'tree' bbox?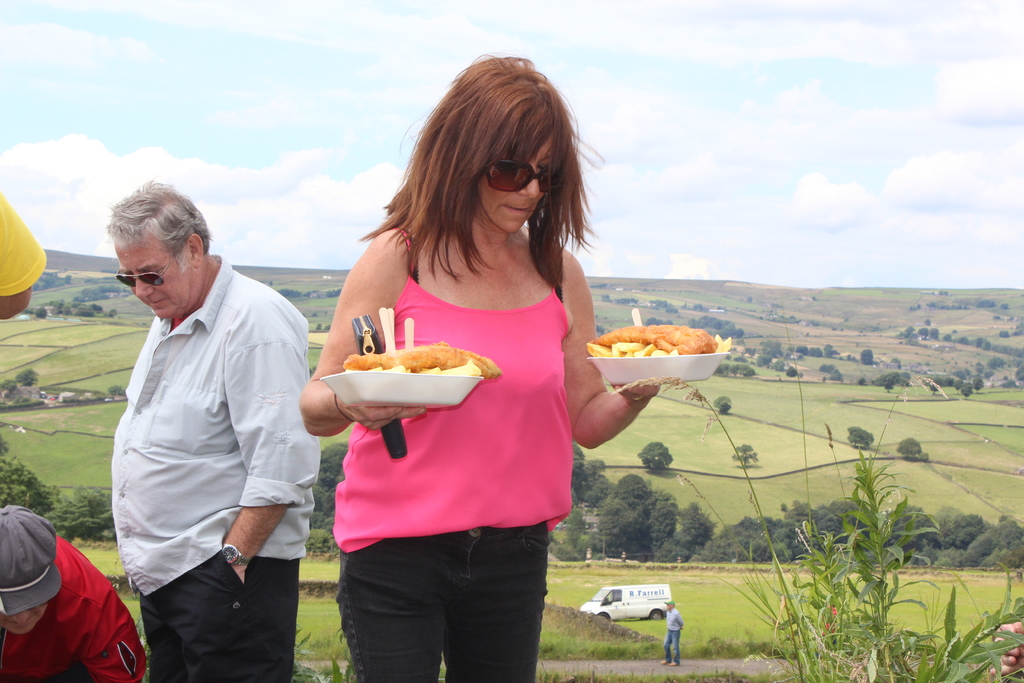
310 444 351 555
